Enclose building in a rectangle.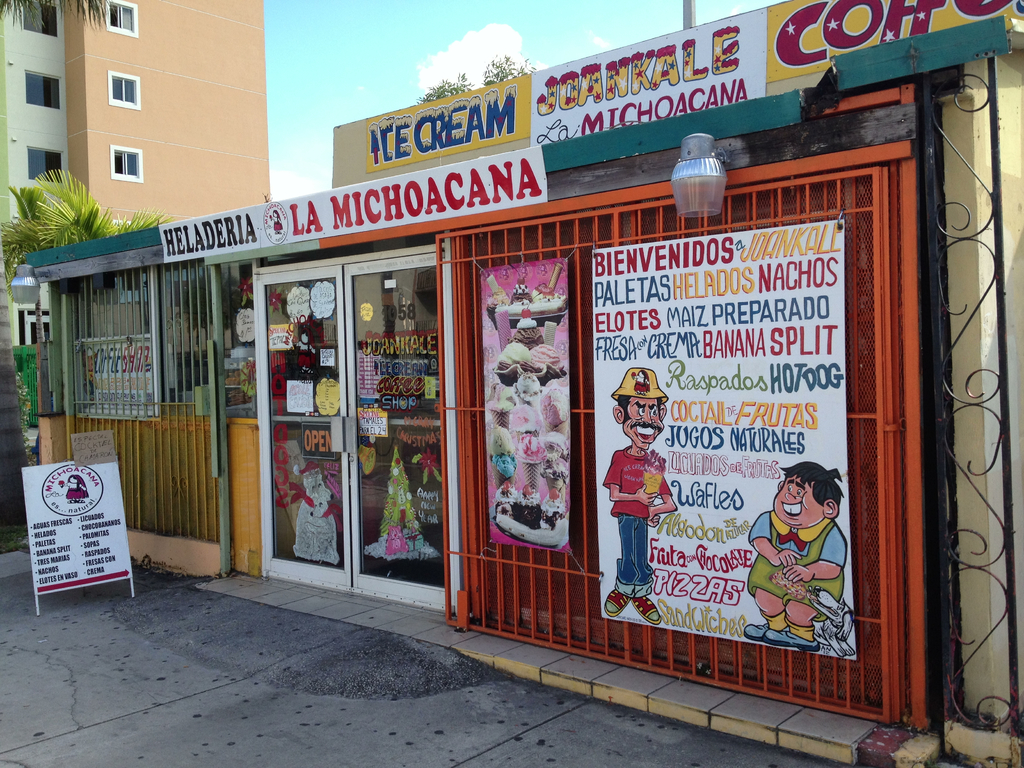
bbox=(21, 0, 1023, 767).
